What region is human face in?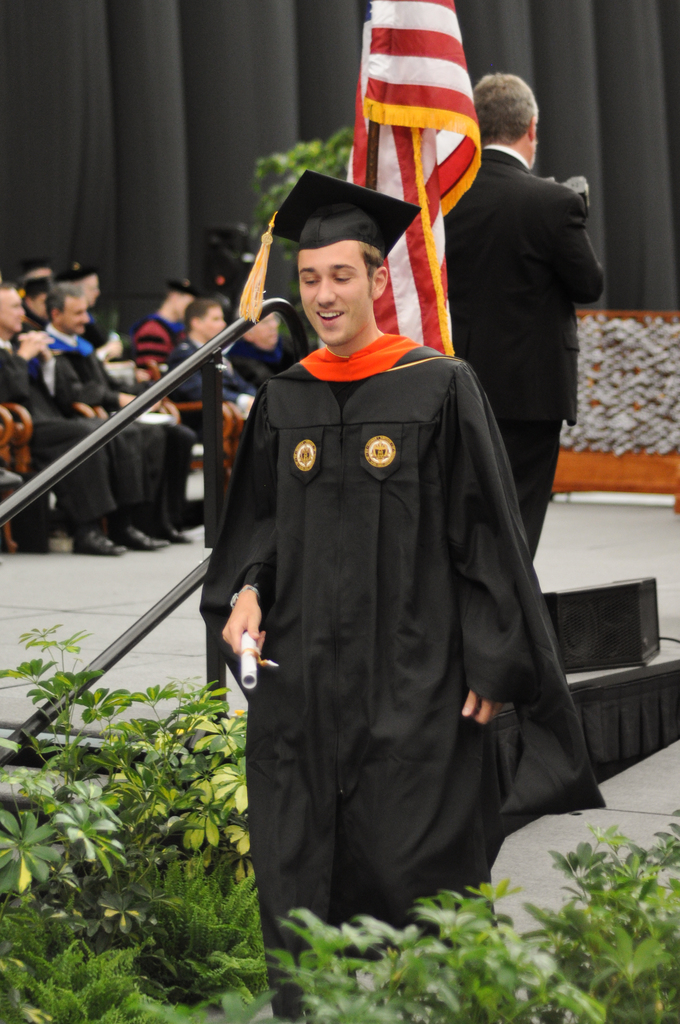
{"x1": 0, "y1": 288, "x2": 28, "y2": 330}.
